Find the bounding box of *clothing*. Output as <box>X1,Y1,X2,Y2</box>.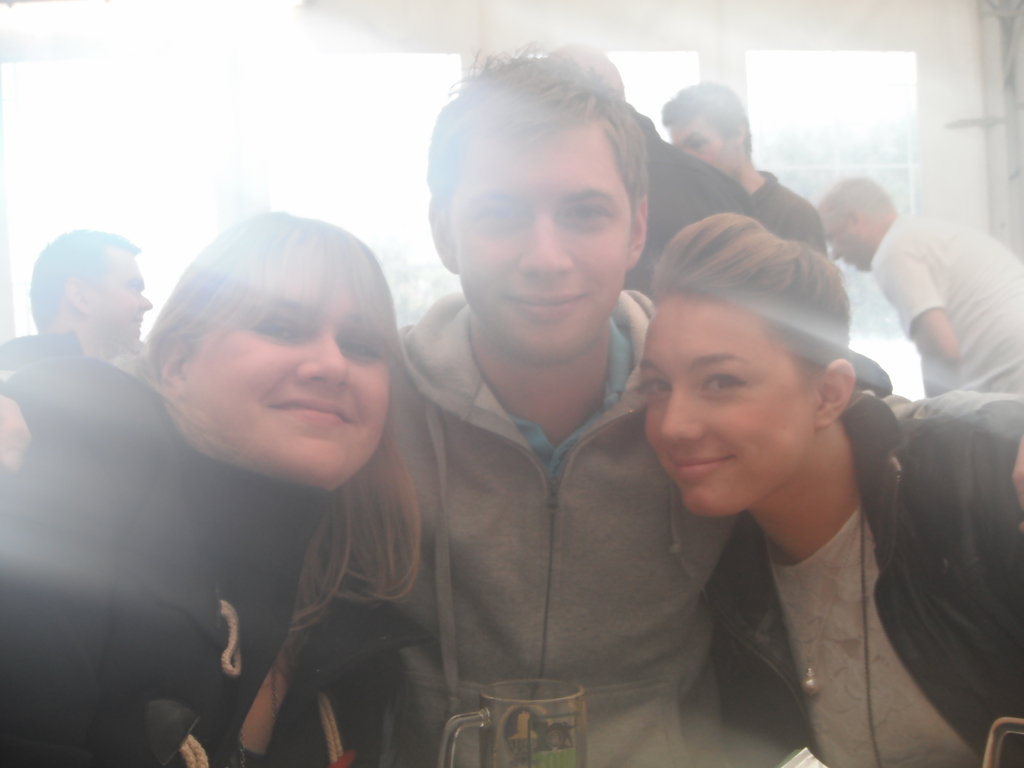
<box>344,287,795,767</box>.
